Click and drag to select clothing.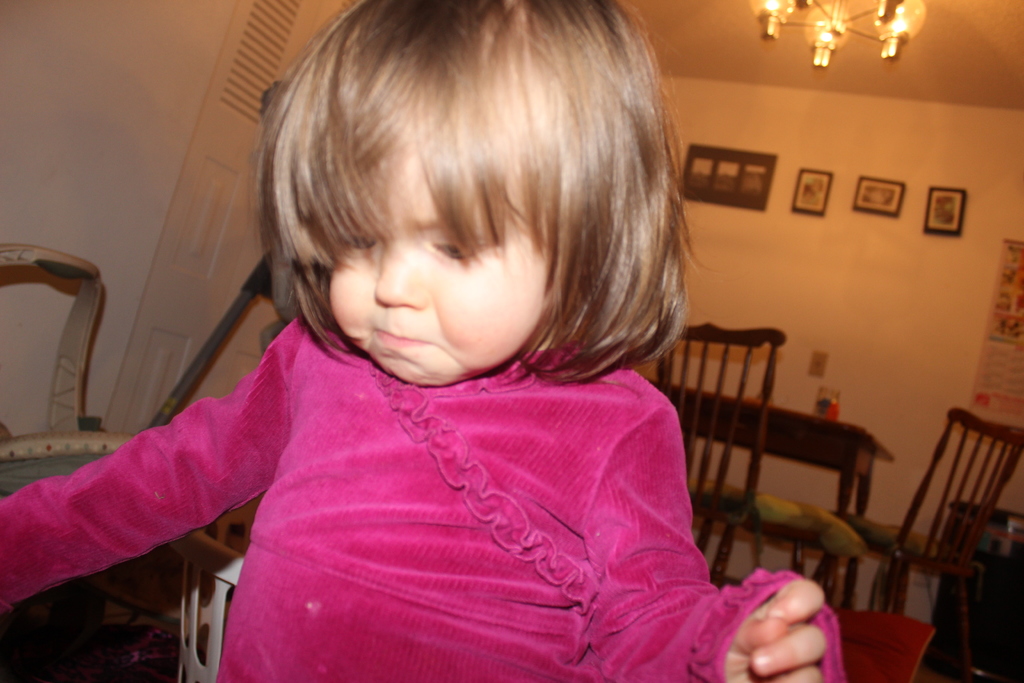
Selection: bbox=(20, 318, 783, 655).
